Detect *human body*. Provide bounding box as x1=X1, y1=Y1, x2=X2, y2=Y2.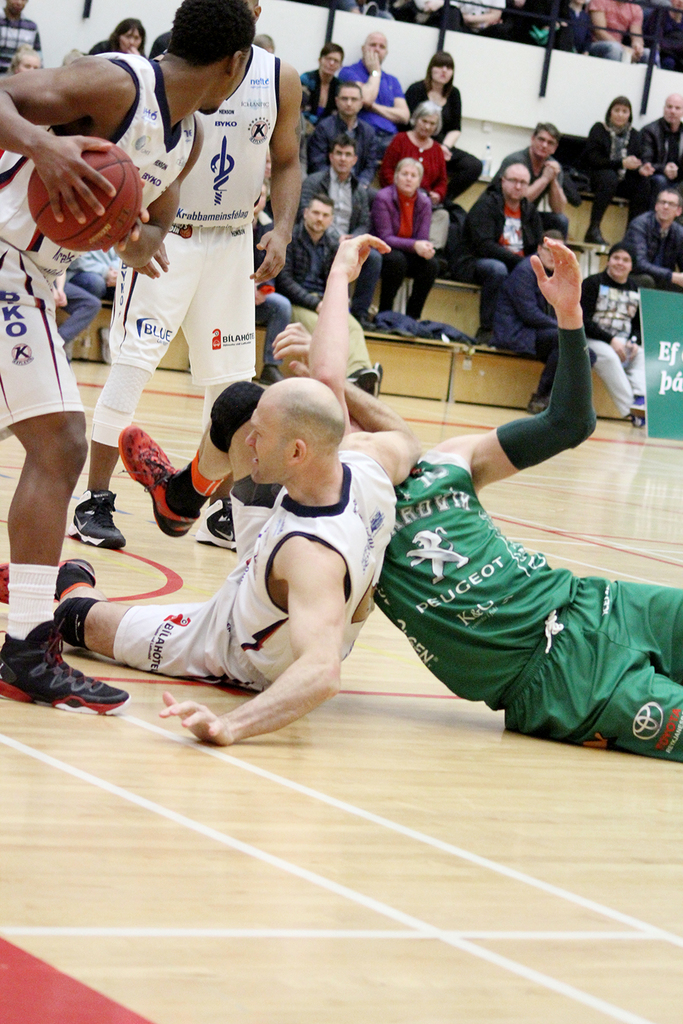
x1=635, y1=116, x2=682, y2=199.
